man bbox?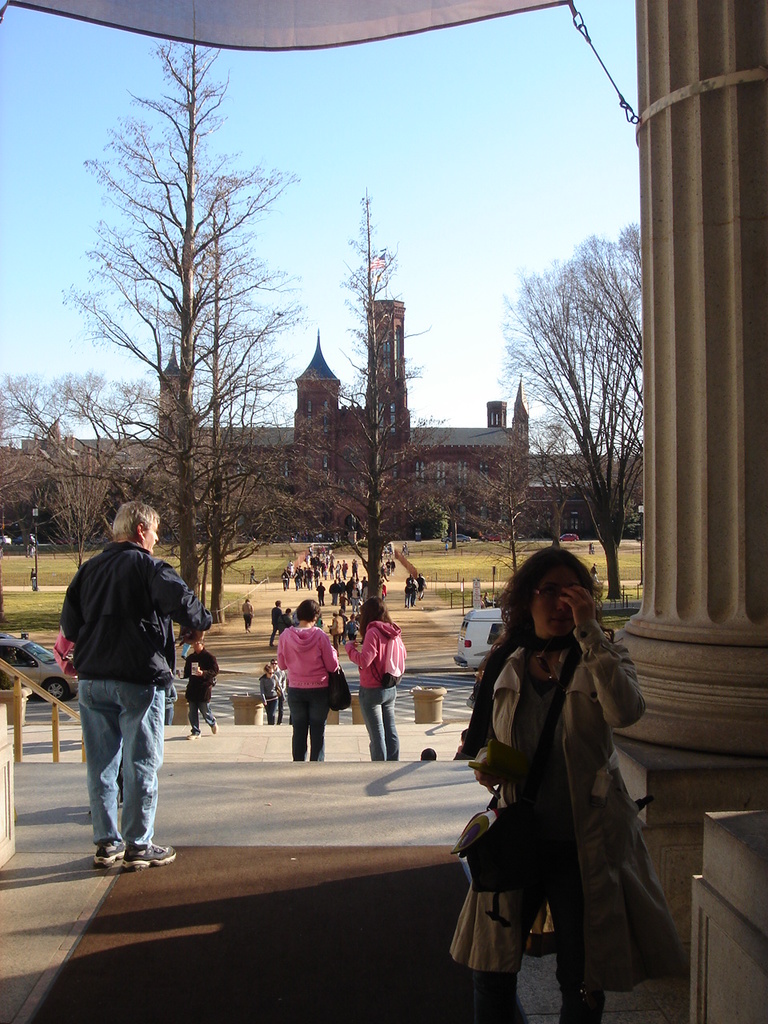
{"left": 64, "top": 499, "right": 201, "bottom": 880}
